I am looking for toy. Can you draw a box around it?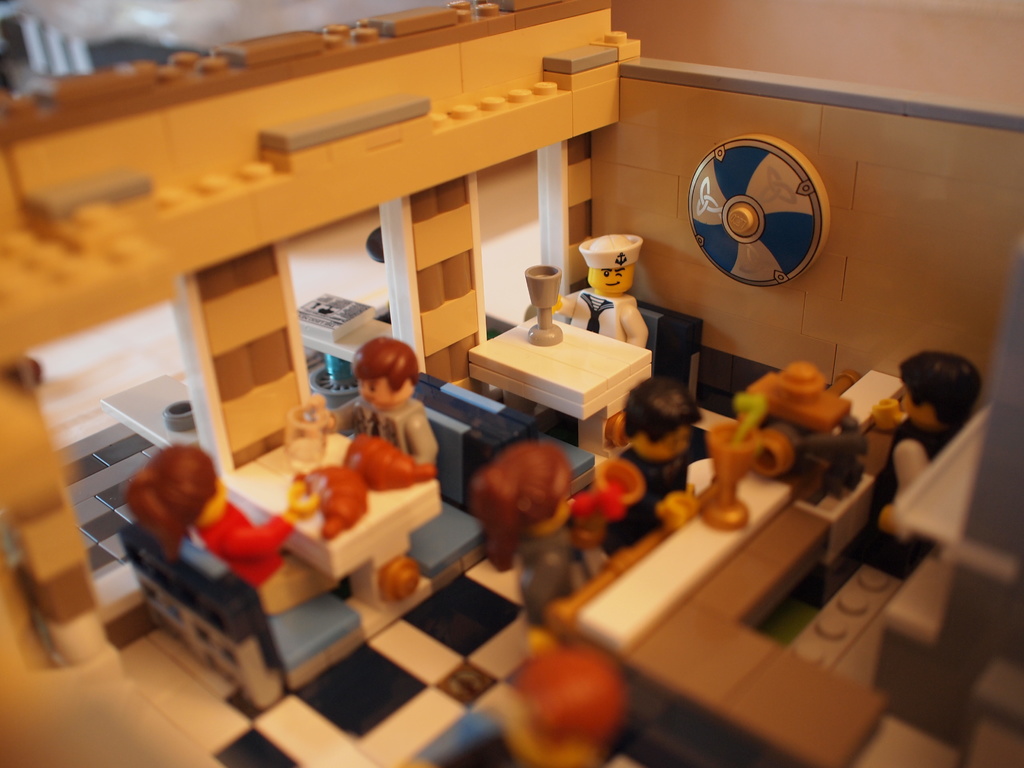
Sure, the bounding box is bbox=(337, 420, 447, 492).
